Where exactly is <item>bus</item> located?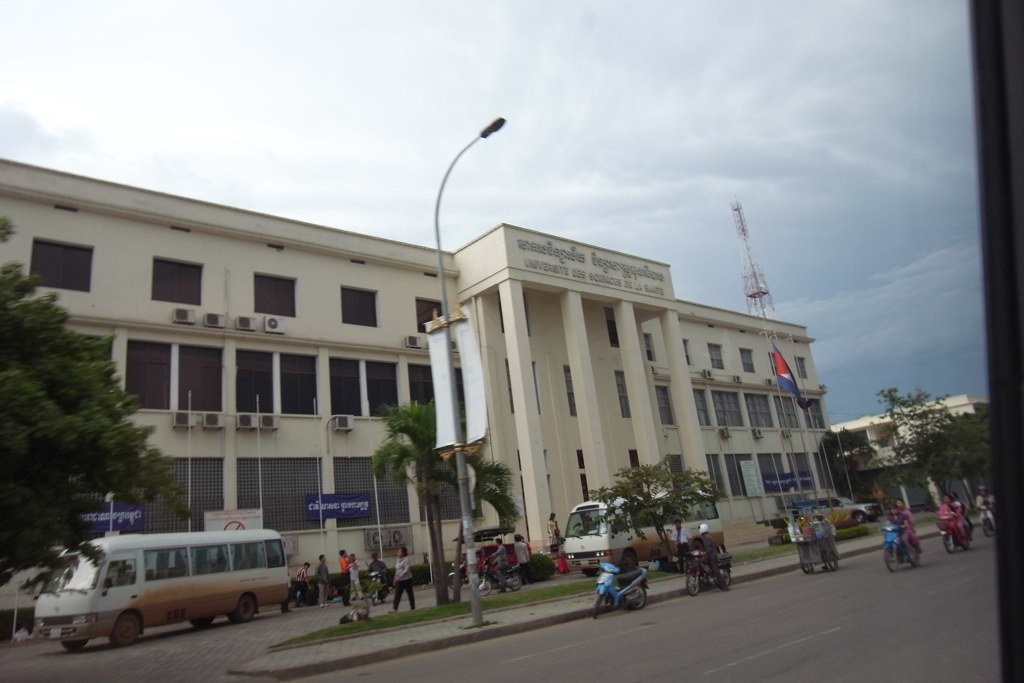
Its bounding box is x1=559 y1=490 x2=722 y2=571.
